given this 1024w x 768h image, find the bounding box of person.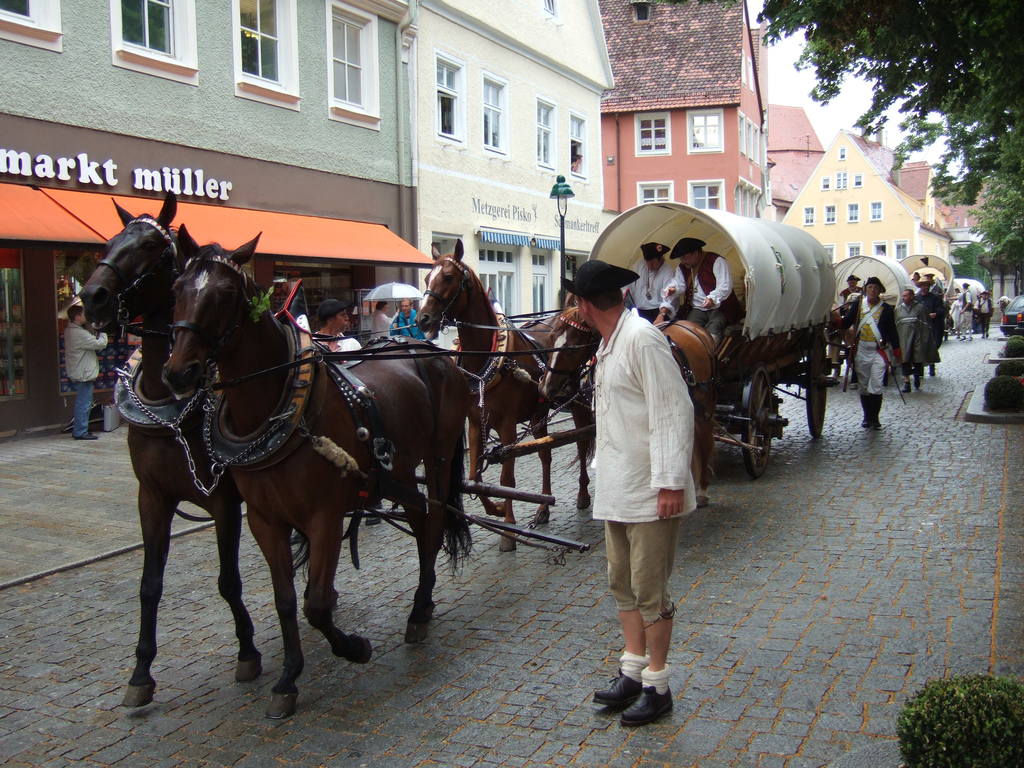
[371,303,388,341].
